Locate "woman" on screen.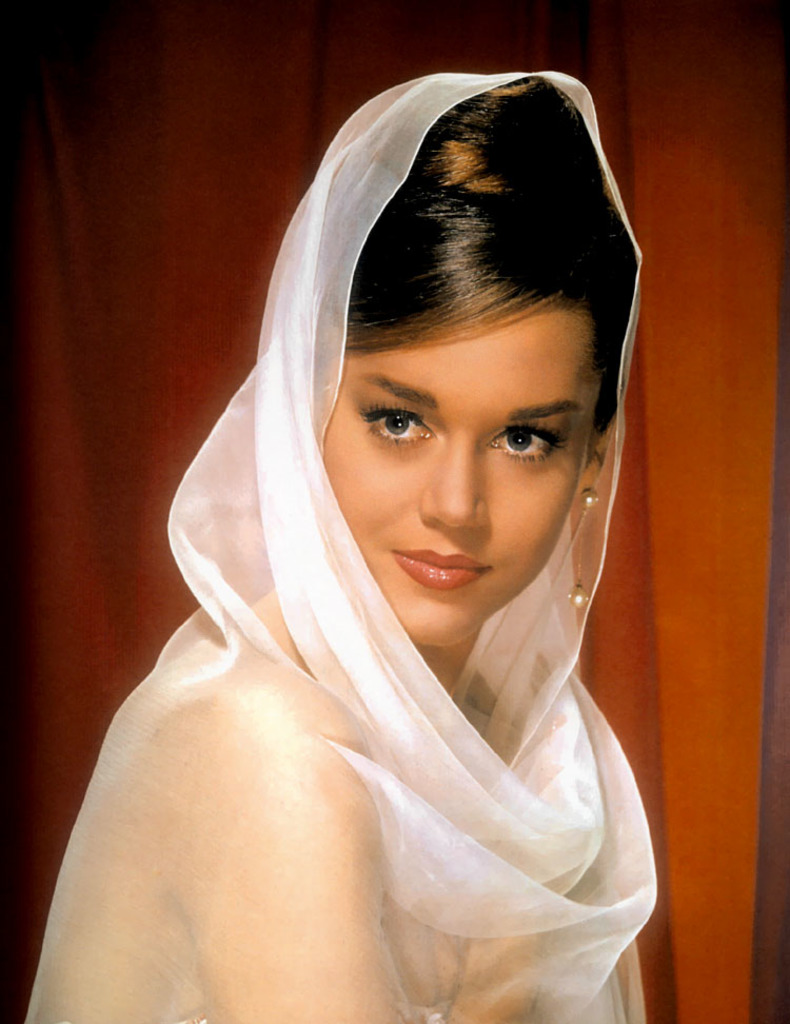
On screen at 50,74,693,964.
